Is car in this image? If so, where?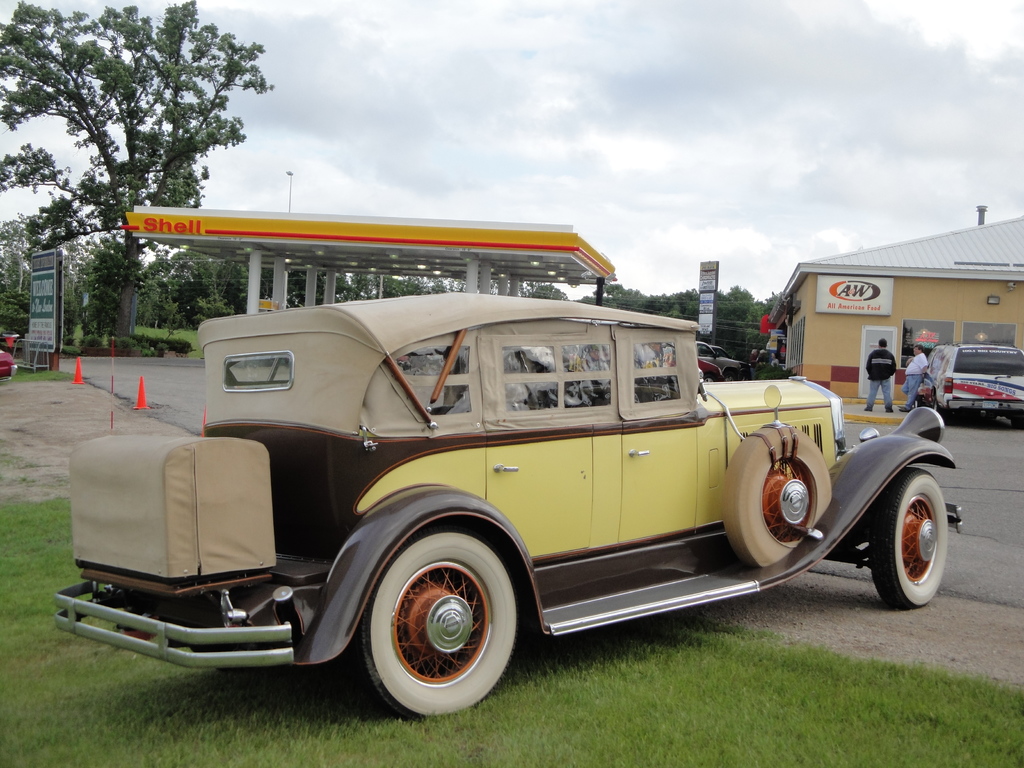
Yes, at bbox=[922, 344, 1023, 431].
